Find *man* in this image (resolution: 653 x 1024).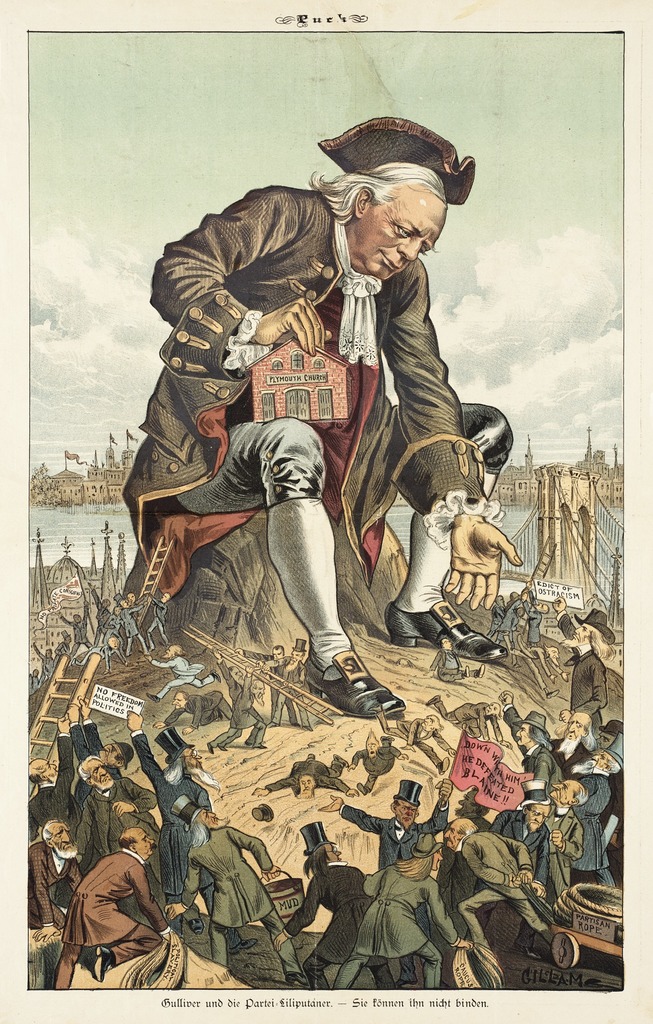
bbox(33, 645, 58, 678).
